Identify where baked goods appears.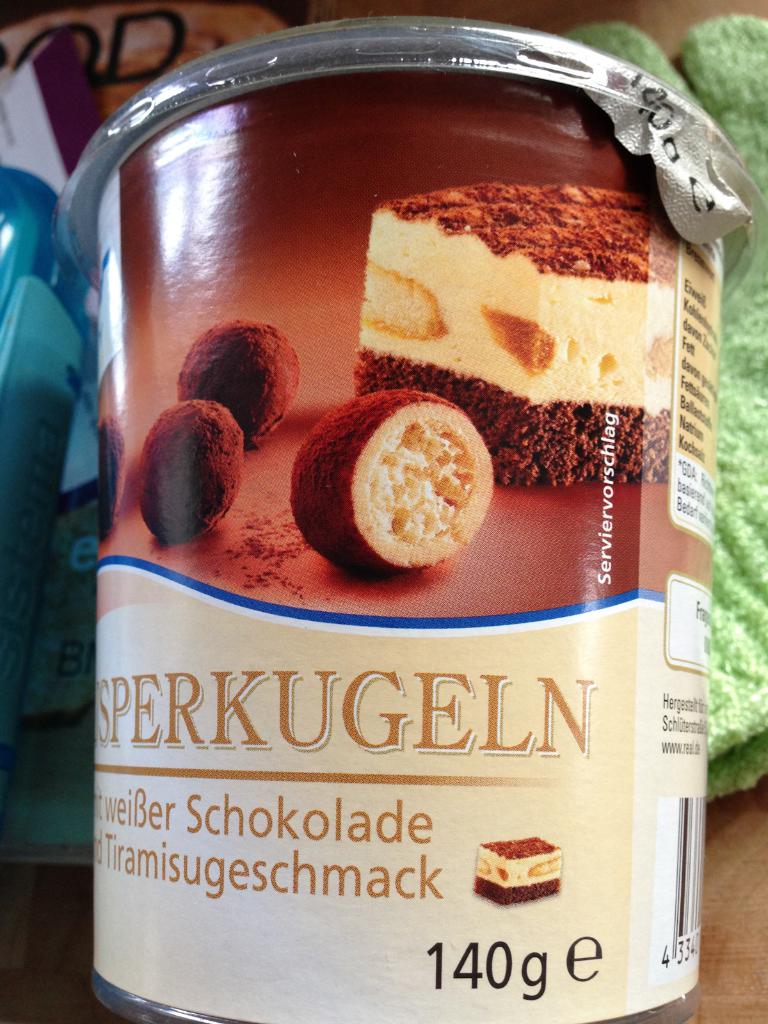
Appears at select_region(174, 318, 302, 454).
